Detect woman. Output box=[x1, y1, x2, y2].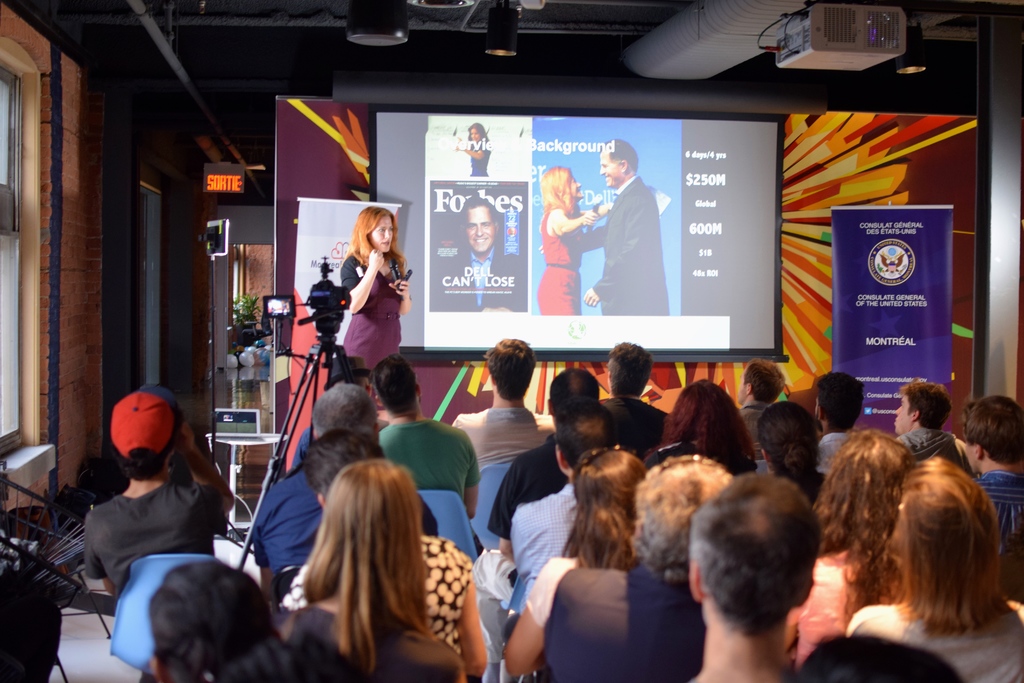
box=[344, 199, 419, 381].
